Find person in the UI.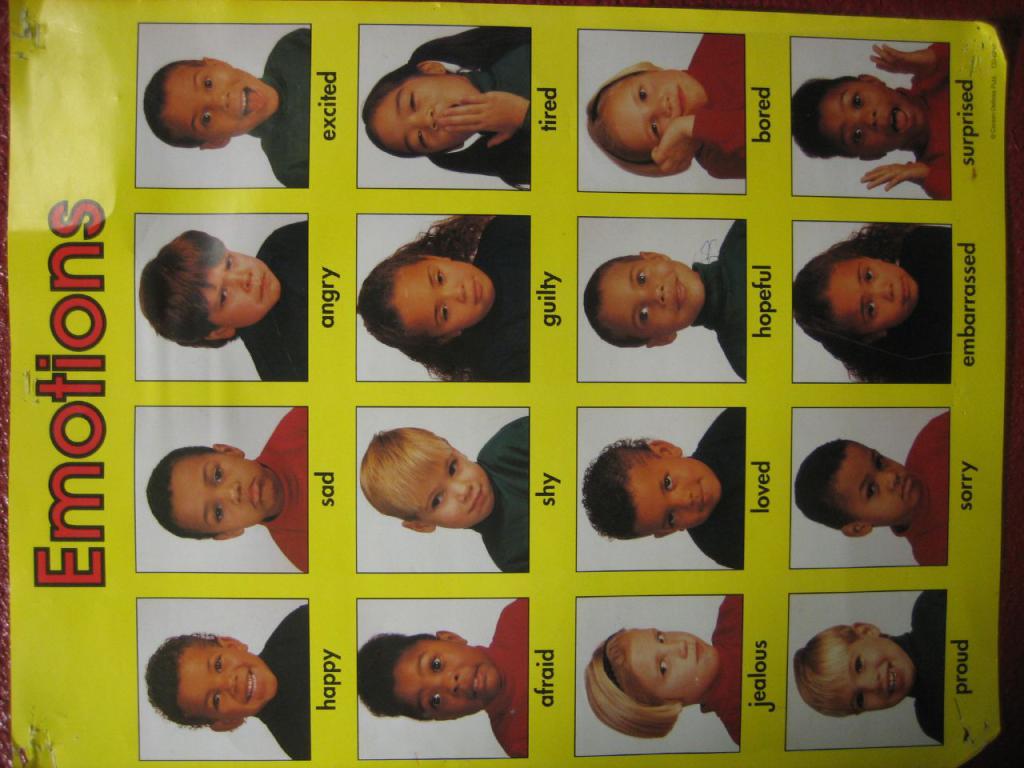
UI element at box=[132, 44, 290, 186].
